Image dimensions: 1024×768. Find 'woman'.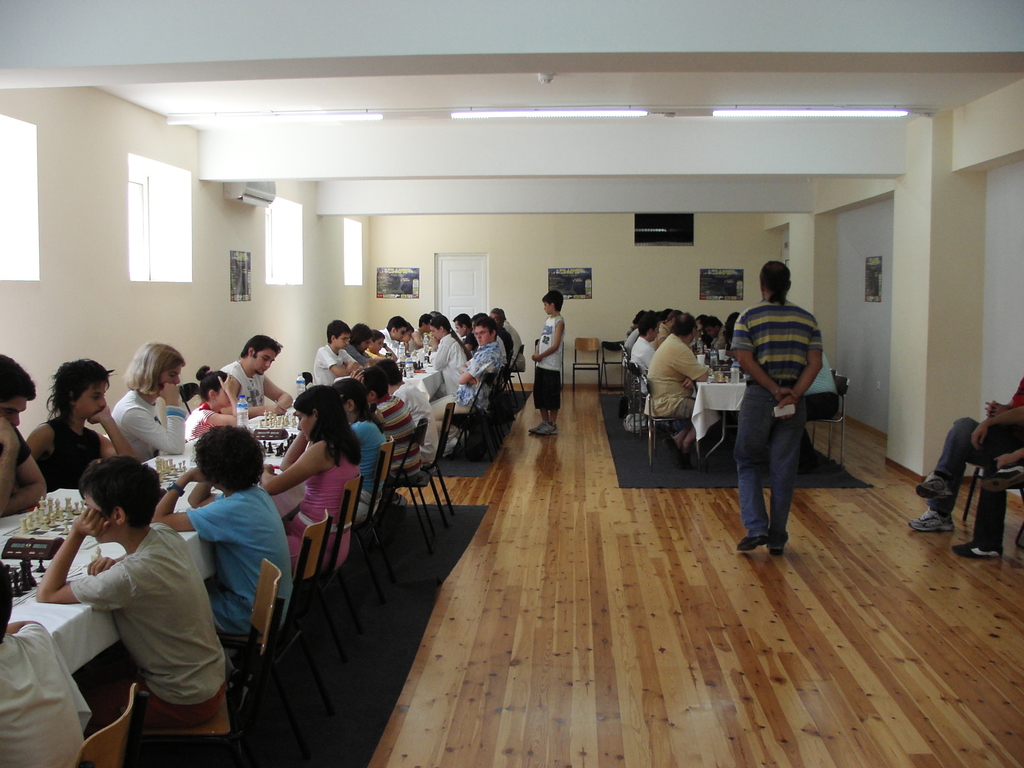
102, 339, 188, 466.
